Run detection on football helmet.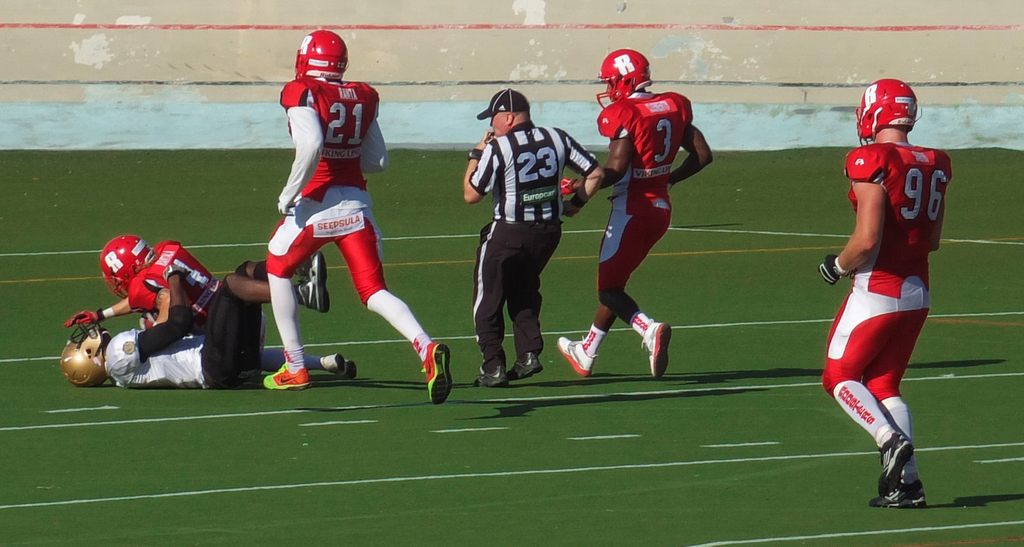
Result: BBox(855, 76, 915, 148).
